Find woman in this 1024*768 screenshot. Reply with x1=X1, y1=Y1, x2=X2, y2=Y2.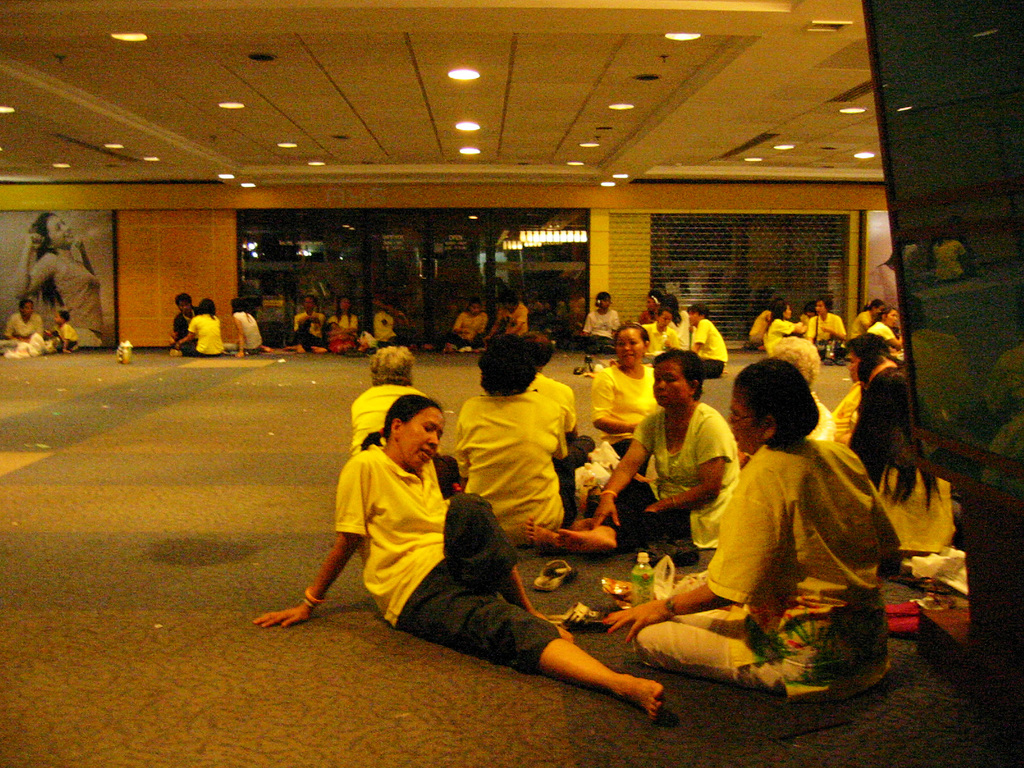
x1=518, y1=324, x2=588, y2=488.
